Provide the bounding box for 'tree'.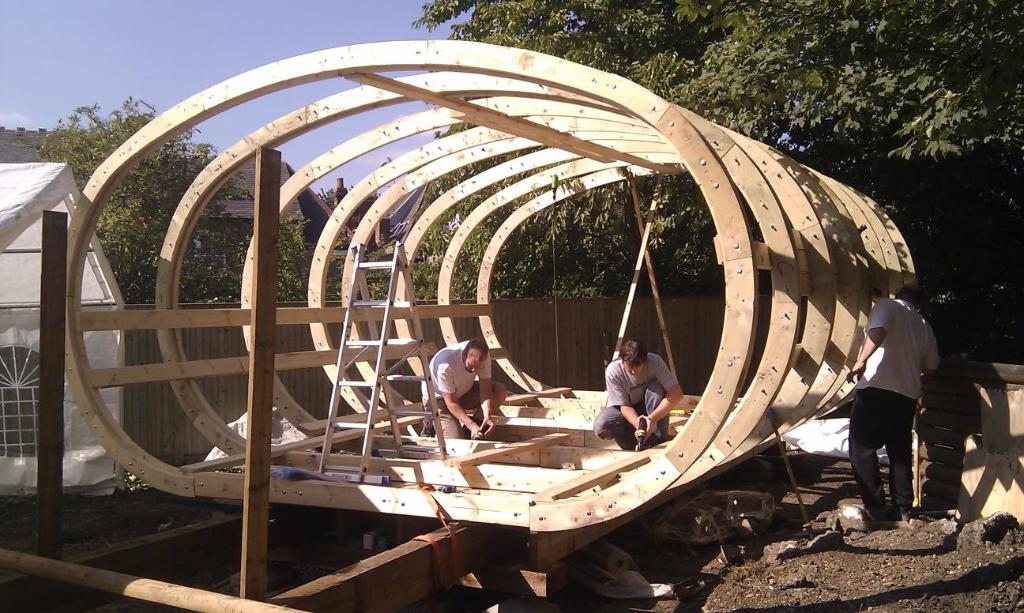
(23,100,385,303).
